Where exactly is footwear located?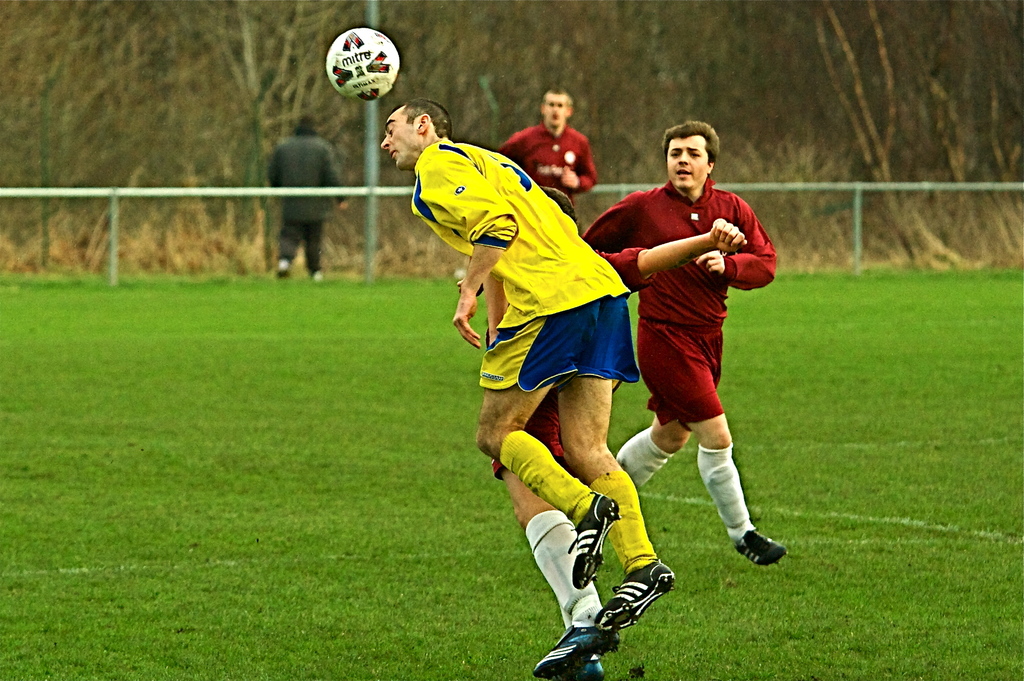
Its bounding box is BBox(525, 617, 620, 680).
